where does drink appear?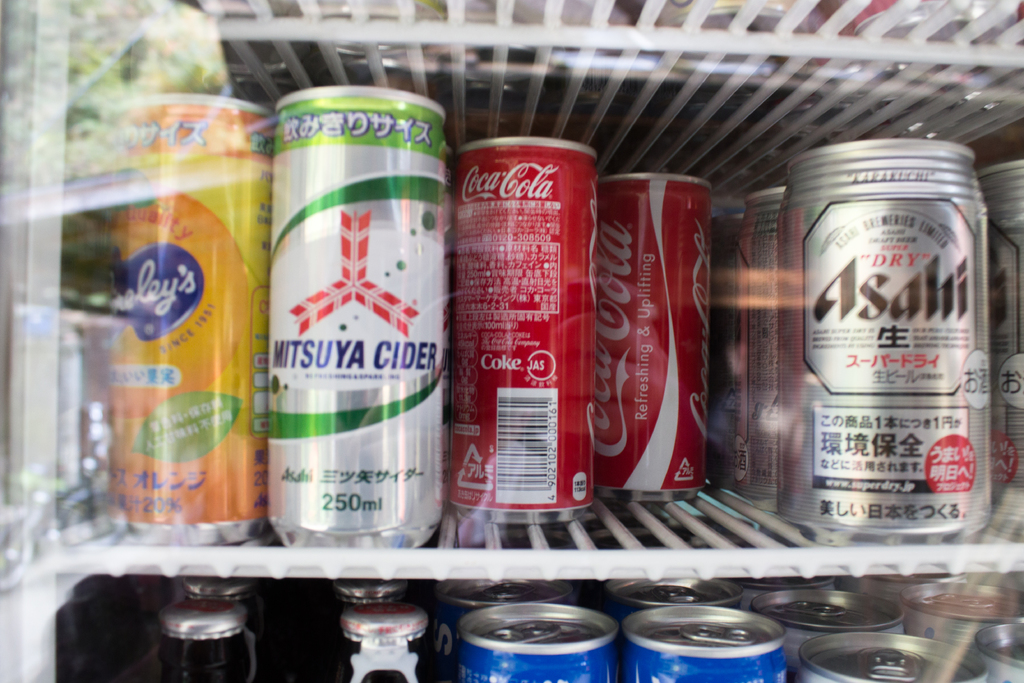
Appears at bbox=(257, 69, 436, 600).
